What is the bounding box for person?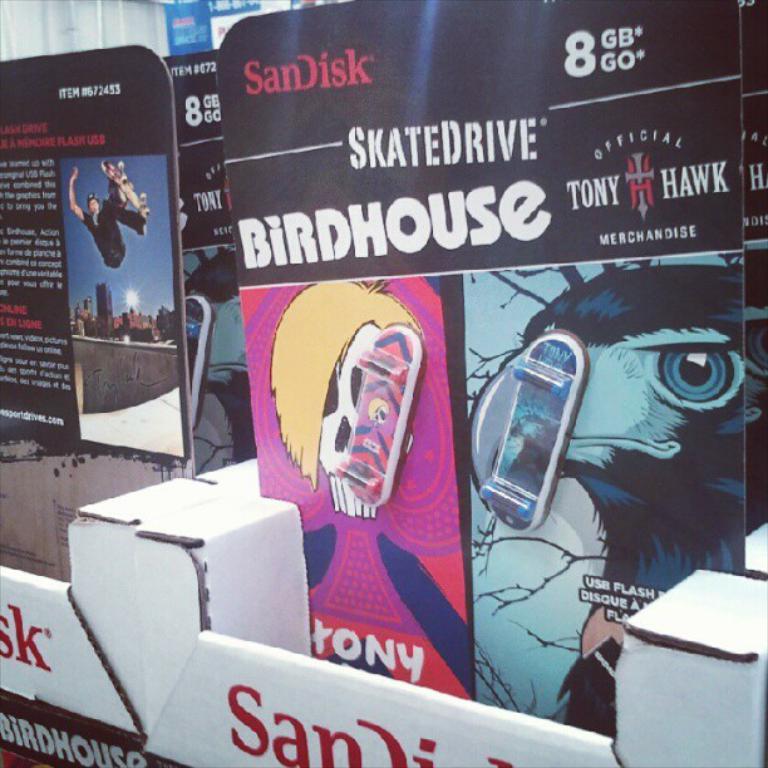
<region>65, 167, 149, 265</region>.
